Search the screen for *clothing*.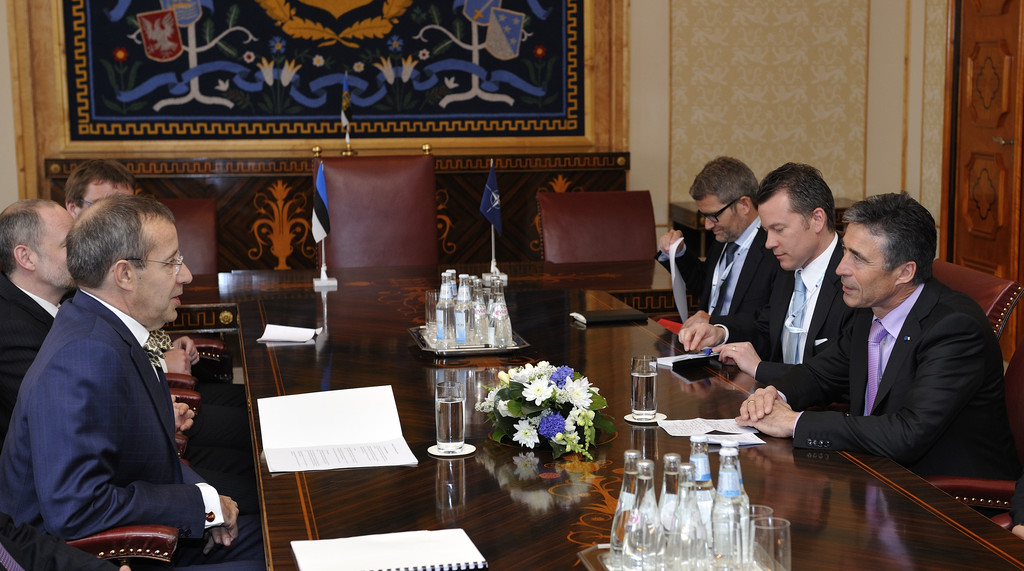
Found at box=[794, 272, 988, 456].
